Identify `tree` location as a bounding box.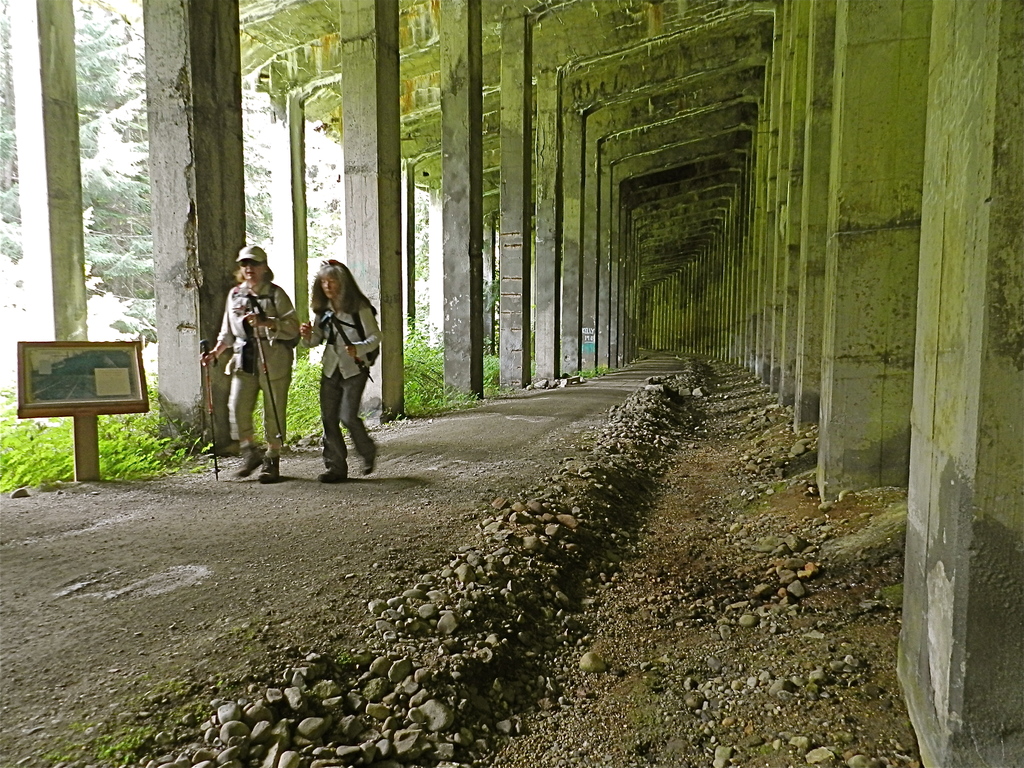
Rect(0, 0, 146, 352).
